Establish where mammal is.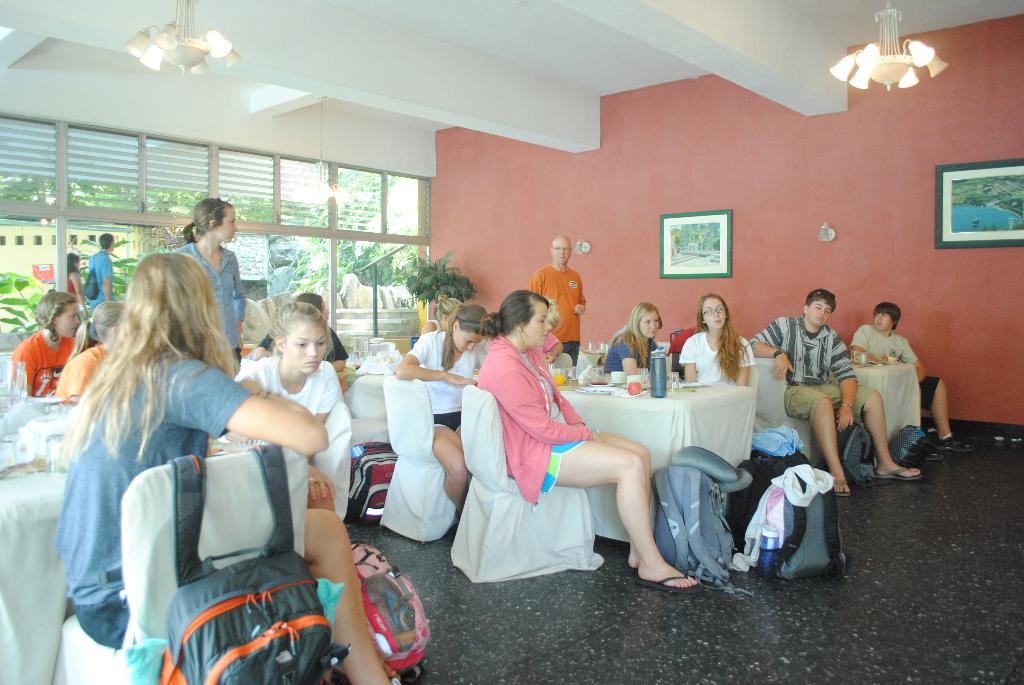
Established at pyautogui.locateOnScreen(93, 232, 114, 306).
